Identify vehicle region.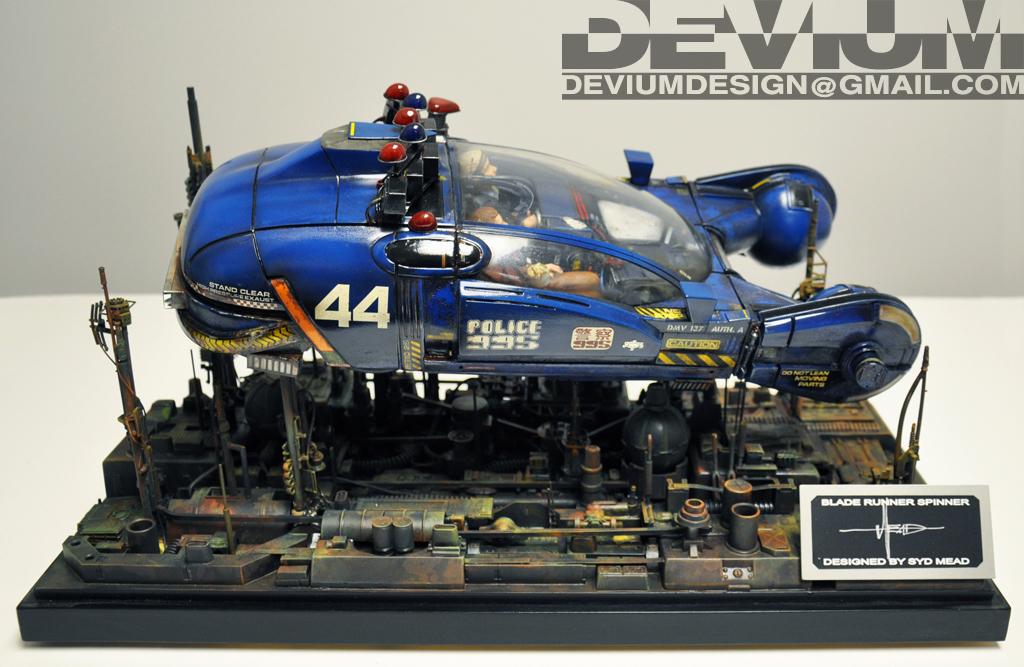
Region: box(73, 67, 1016, 666).
